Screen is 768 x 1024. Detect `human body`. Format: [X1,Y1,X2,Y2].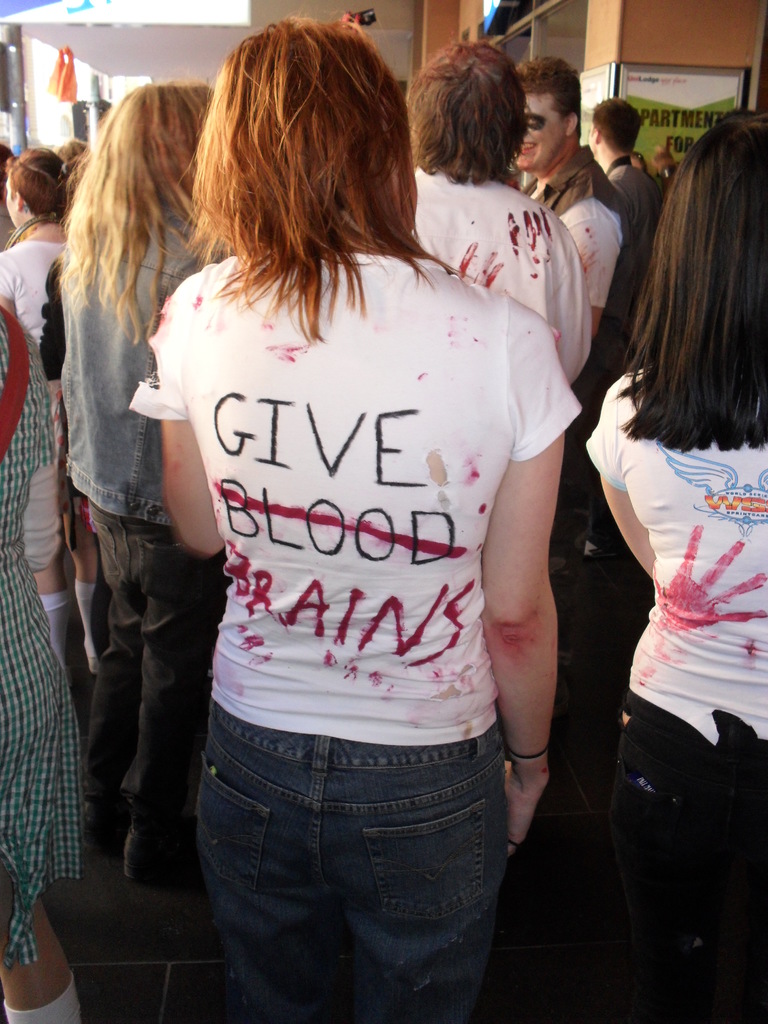
[0,140,79,684].
